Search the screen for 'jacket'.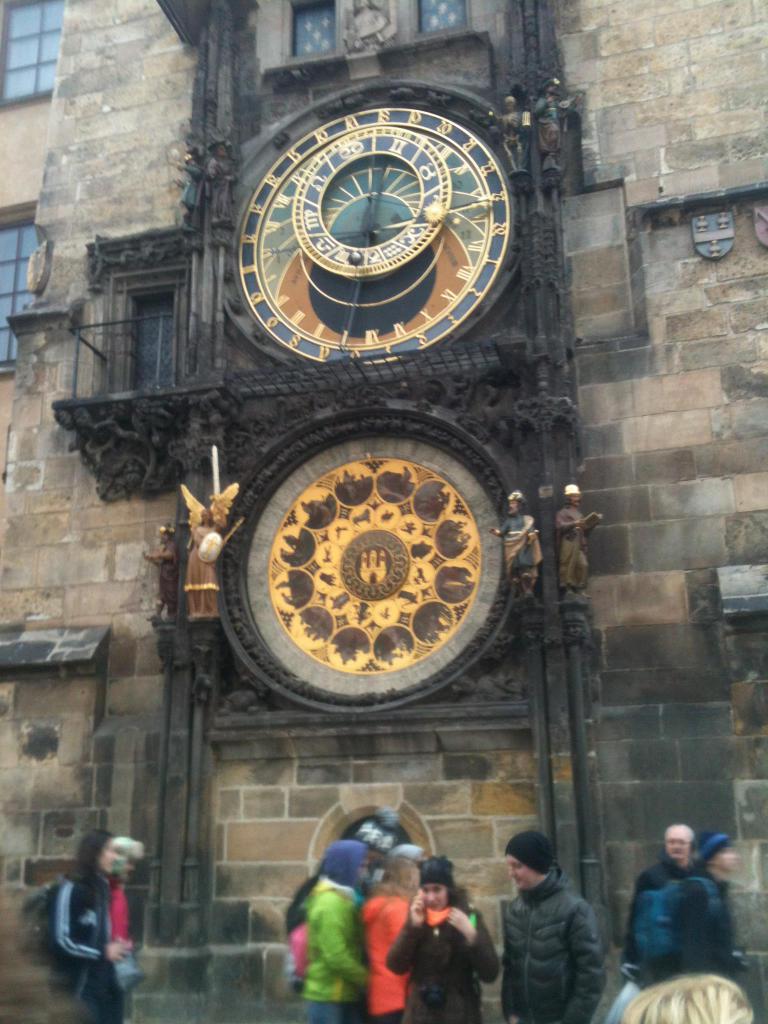
Found at (308,874,362,1023).
